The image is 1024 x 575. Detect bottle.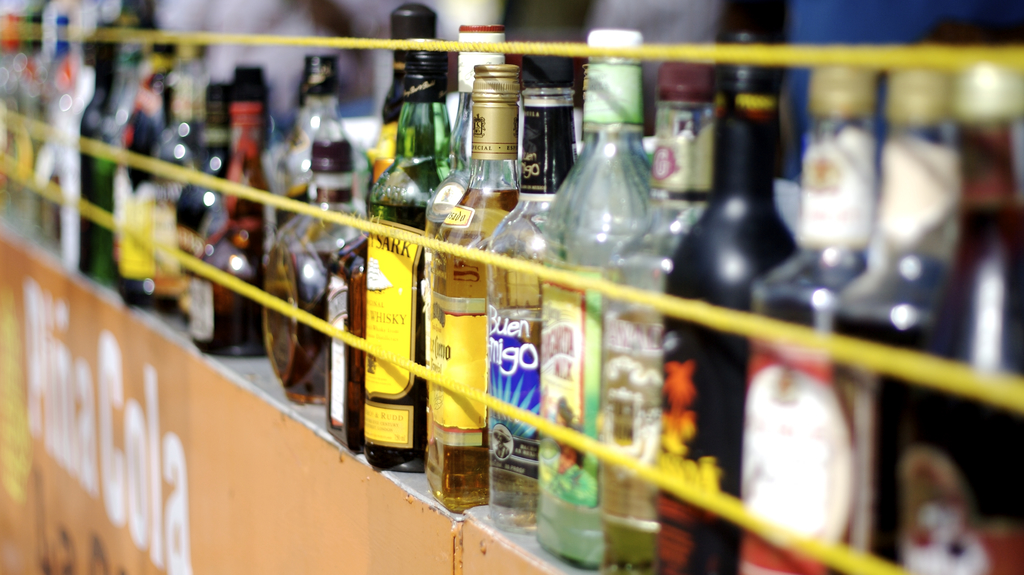
Detection: 737/34/890/564.
